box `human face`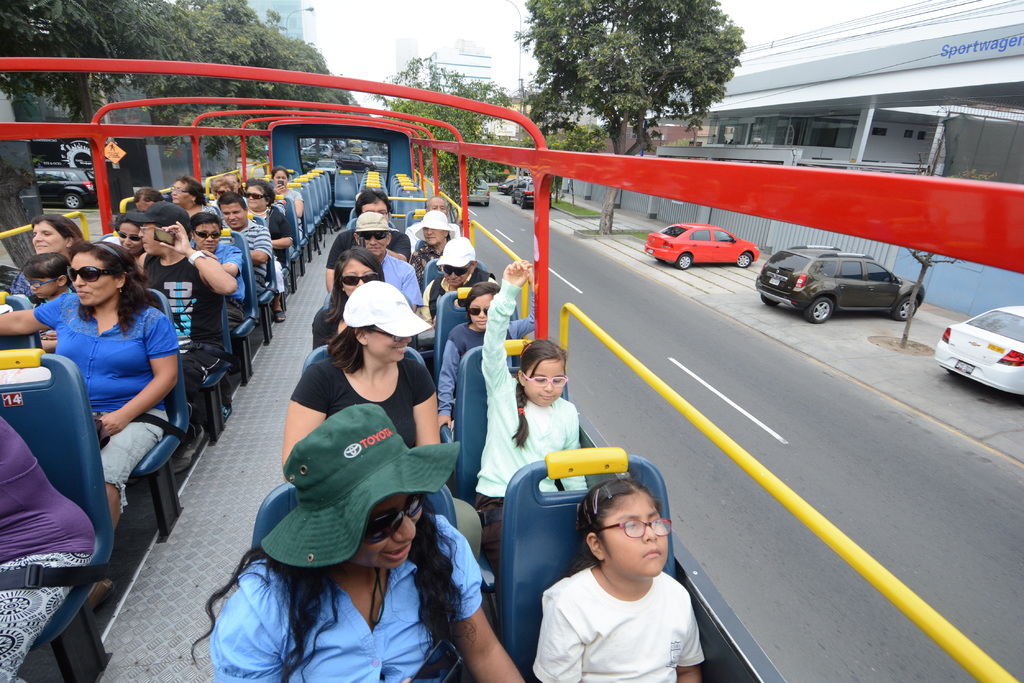
box=[195, 221, 220, 252]
